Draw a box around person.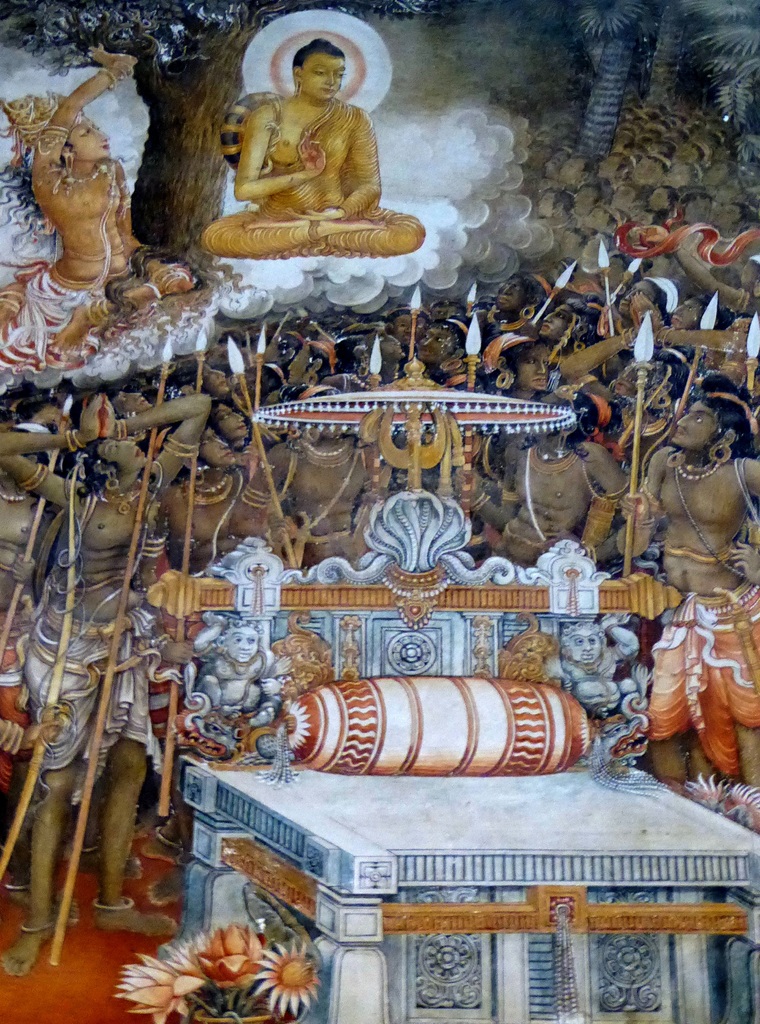
Rect(0, 42, 202, 367).
